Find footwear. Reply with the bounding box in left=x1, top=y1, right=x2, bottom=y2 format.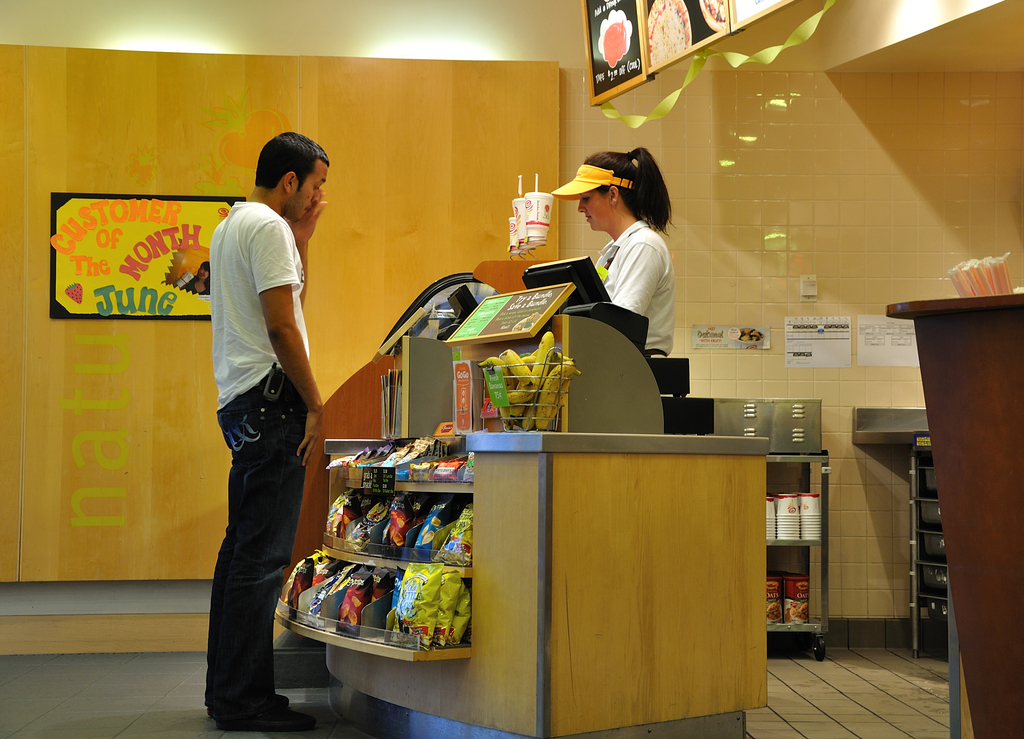
left=216, top=694, right=313, bottom=731.
